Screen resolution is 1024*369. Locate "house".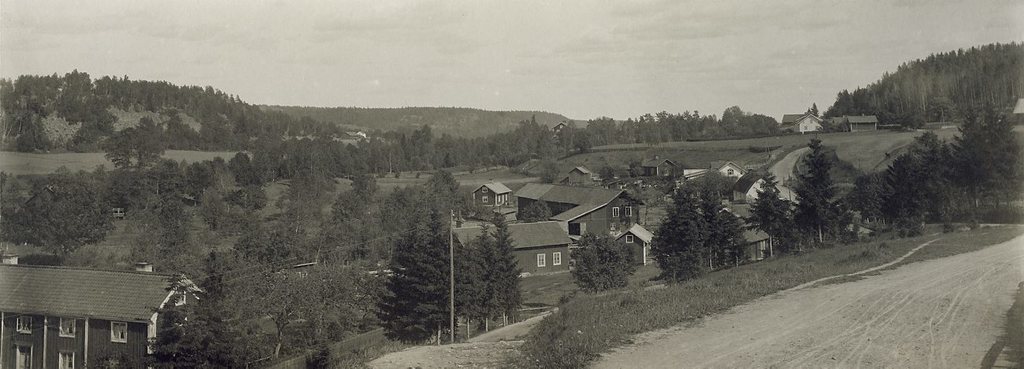
box(714, 207, 777, 271).
